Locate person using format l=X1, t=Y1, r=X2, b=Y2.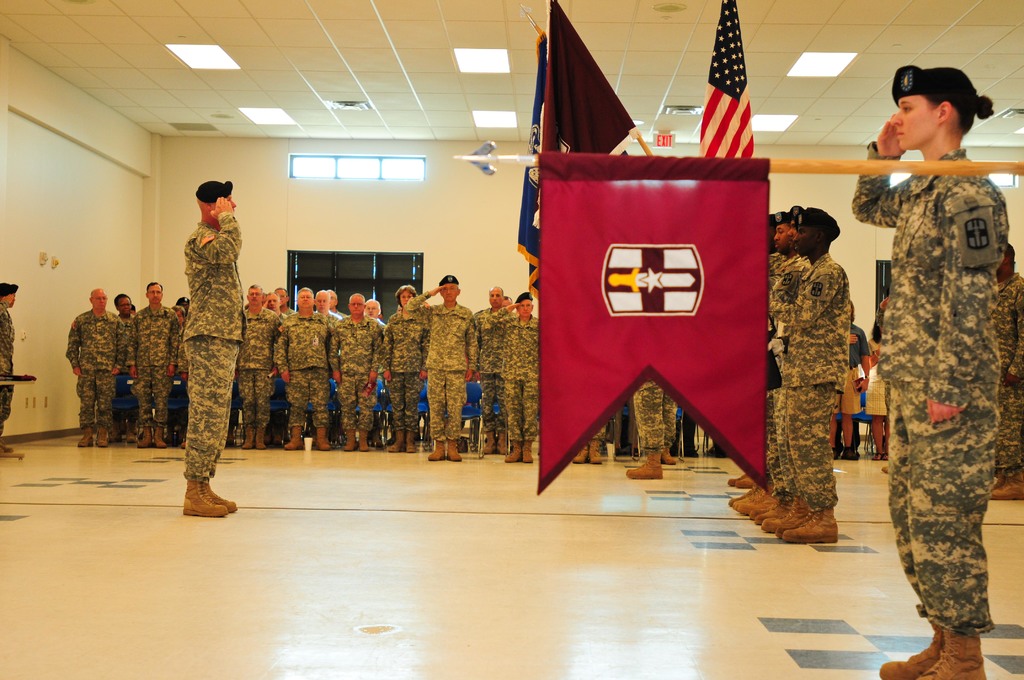
l=173, t=293, r=201, b=325.
